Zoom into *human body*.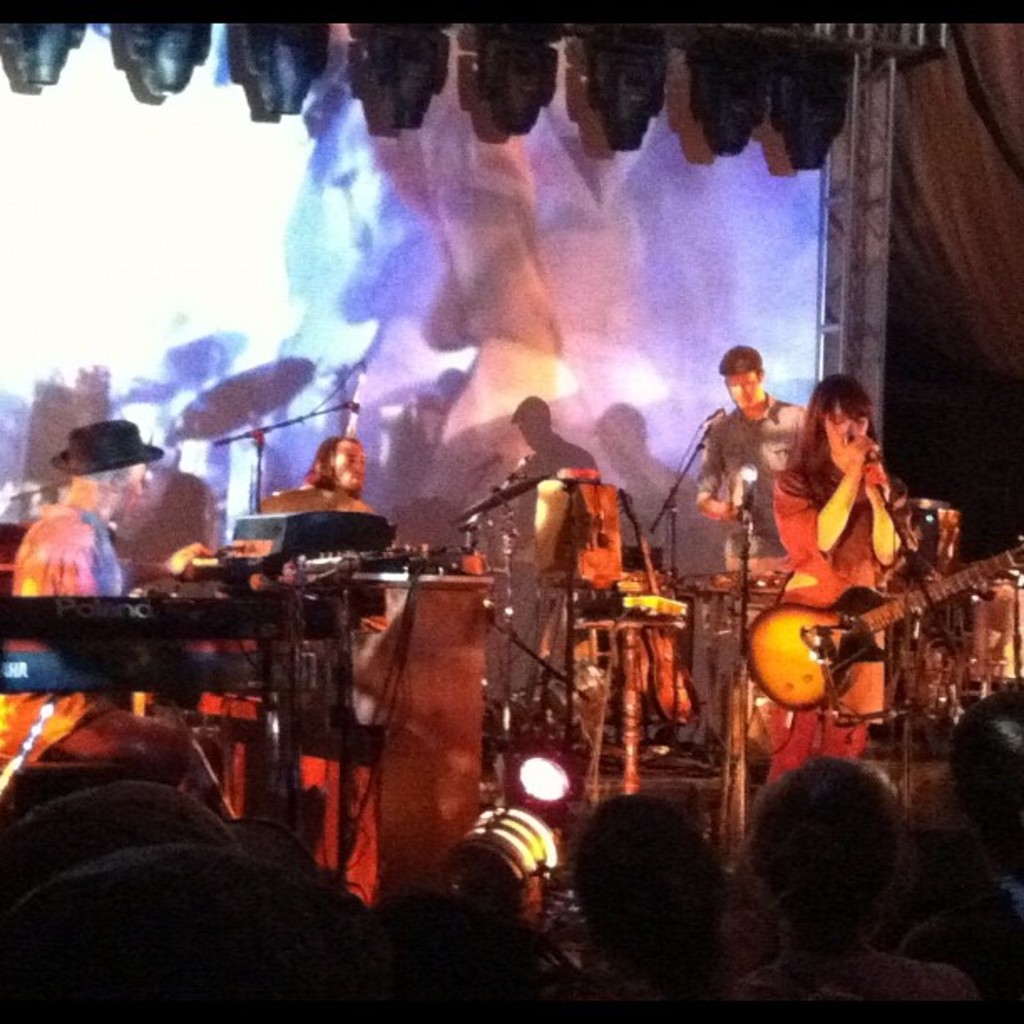
Zoom target: bbox(714, 366, 986, 832).
